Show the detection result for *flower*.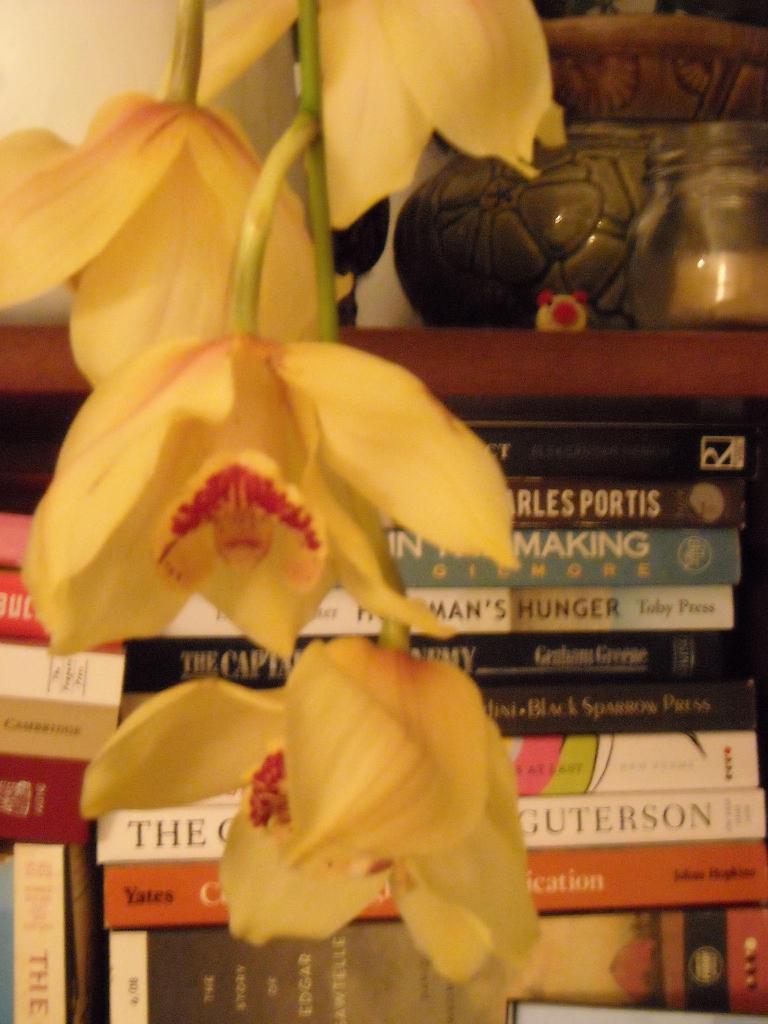
bbox=(33, 323, 536, 662).
